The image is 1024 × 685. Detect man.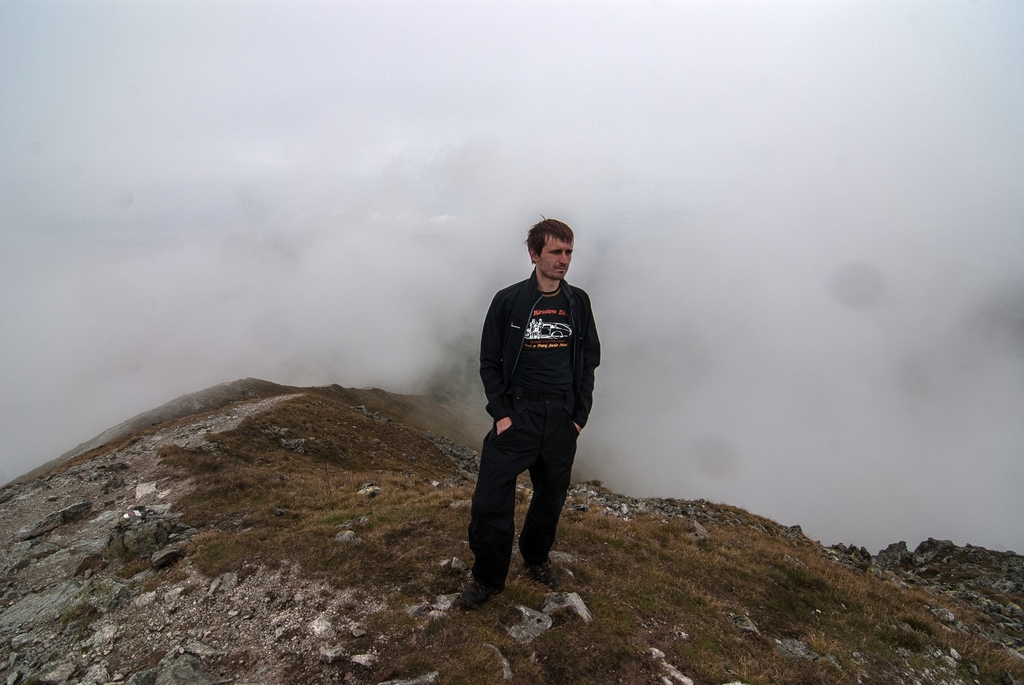
Detection: l=454, t=202, r=593, b=619.
